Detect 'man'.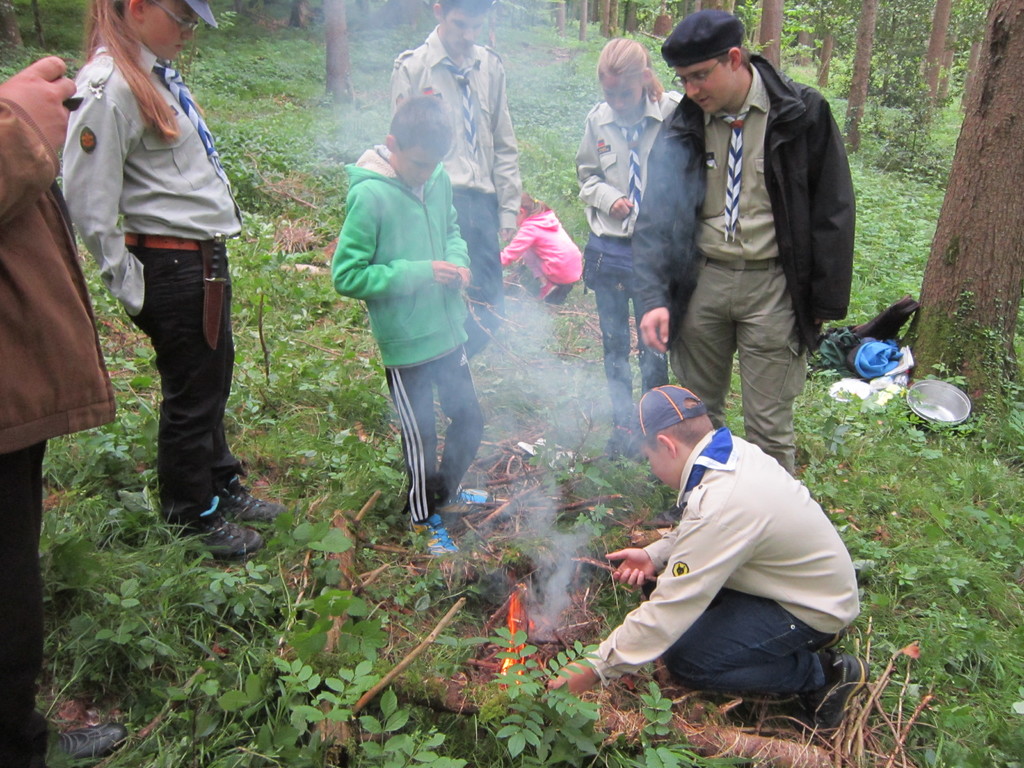
Detected at left=341, top=84, right=504, bottom=586.
